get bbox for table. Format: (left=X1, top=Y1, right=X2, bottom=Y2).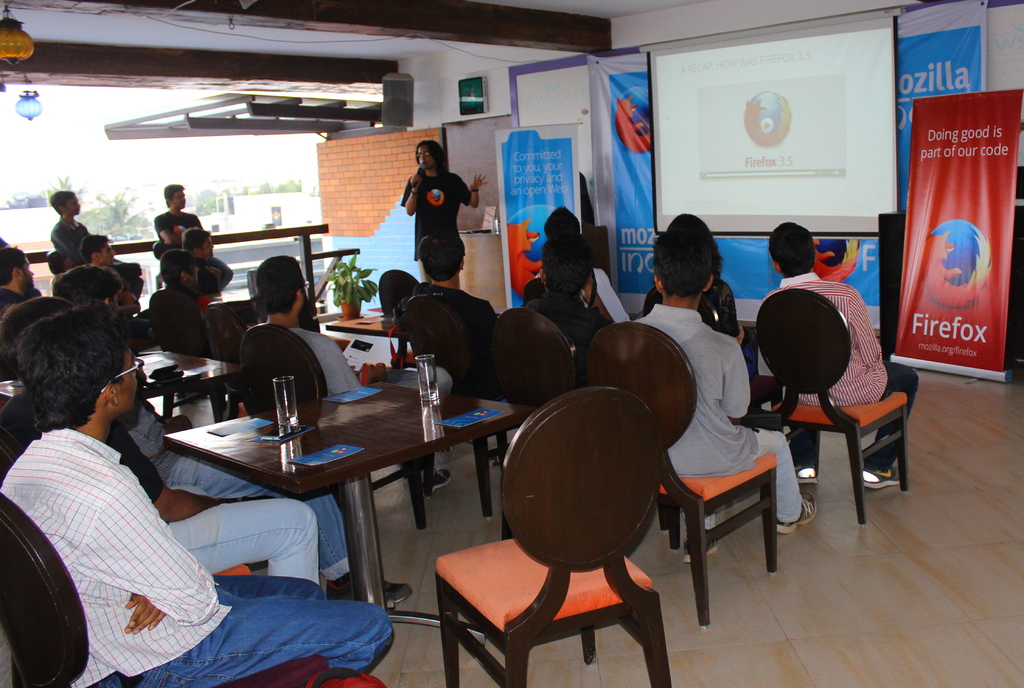
(left=124, top=364, right=516, bottom=636).
